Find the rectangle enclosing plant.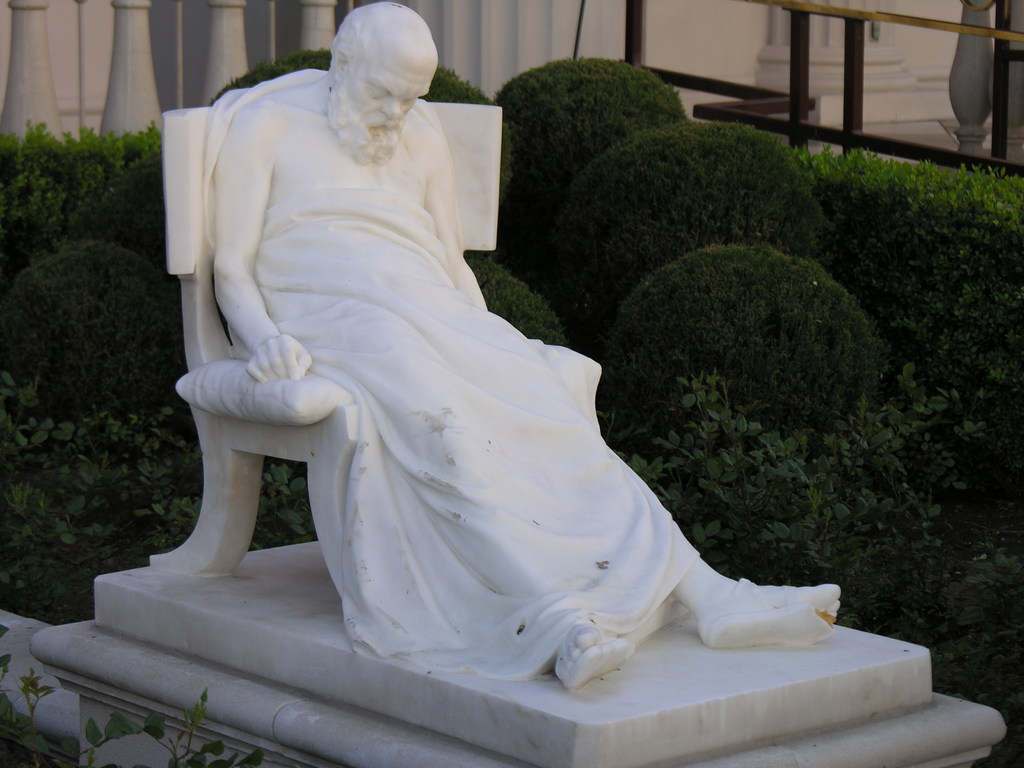
<bbox>637, 375, 961, 573</bbox>.
